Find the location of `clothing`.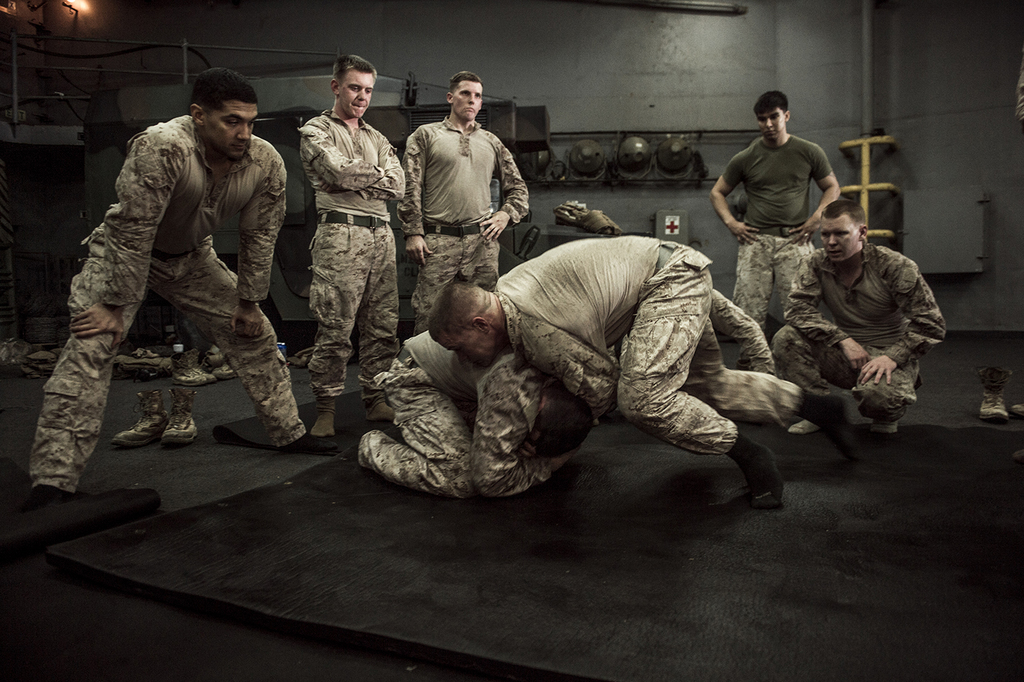
Location: 771,245,946,420.
